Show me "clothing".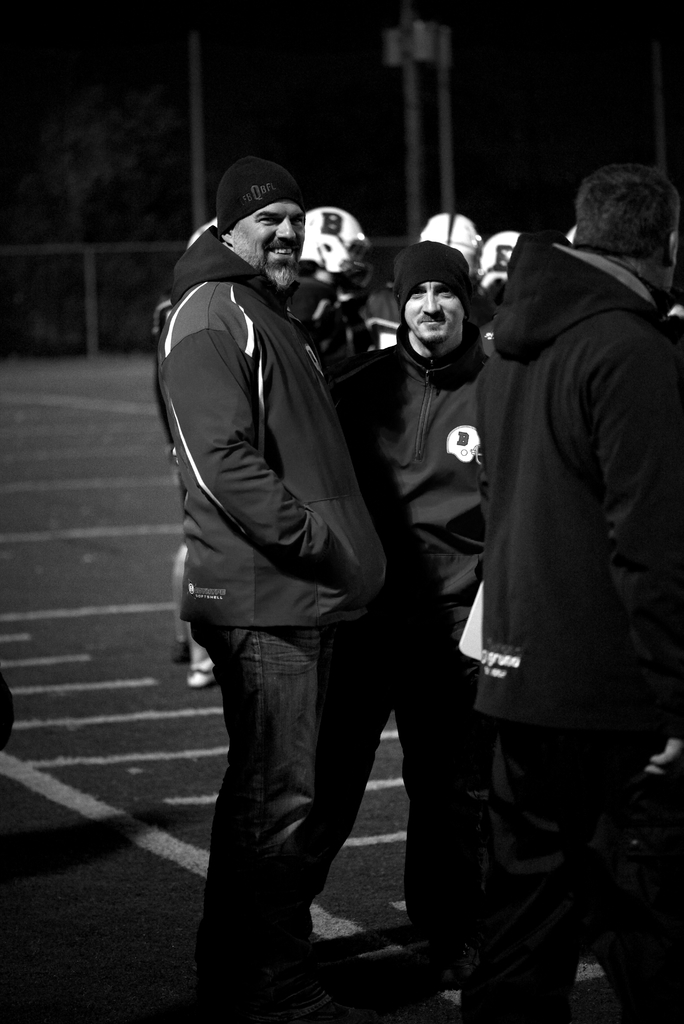
"clothing" is here: select_region(360, 349, 514, 936).
